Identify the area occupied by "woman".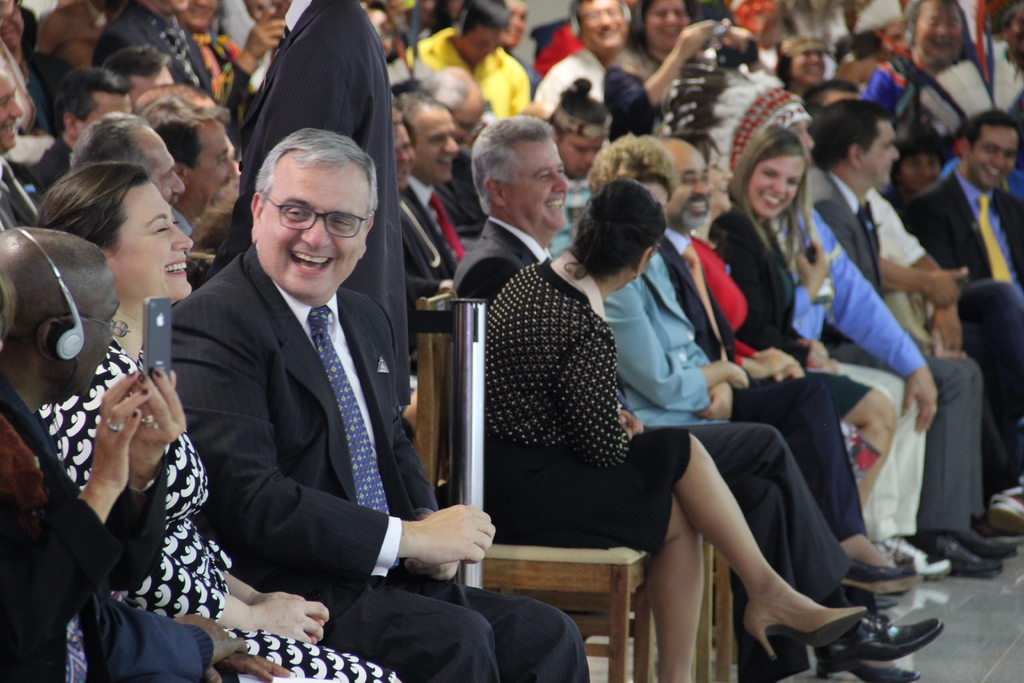
Area: (607, 0, 766, 136).
